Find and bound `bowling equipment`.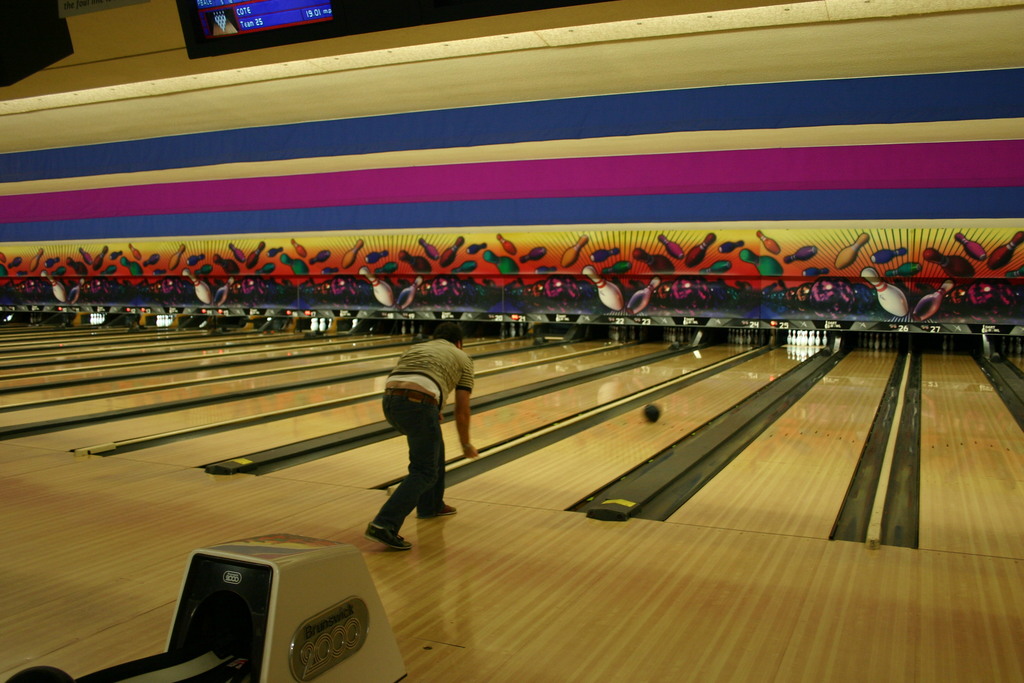
Bound: [x1=9, y1=247, x2=23, y2=268].
